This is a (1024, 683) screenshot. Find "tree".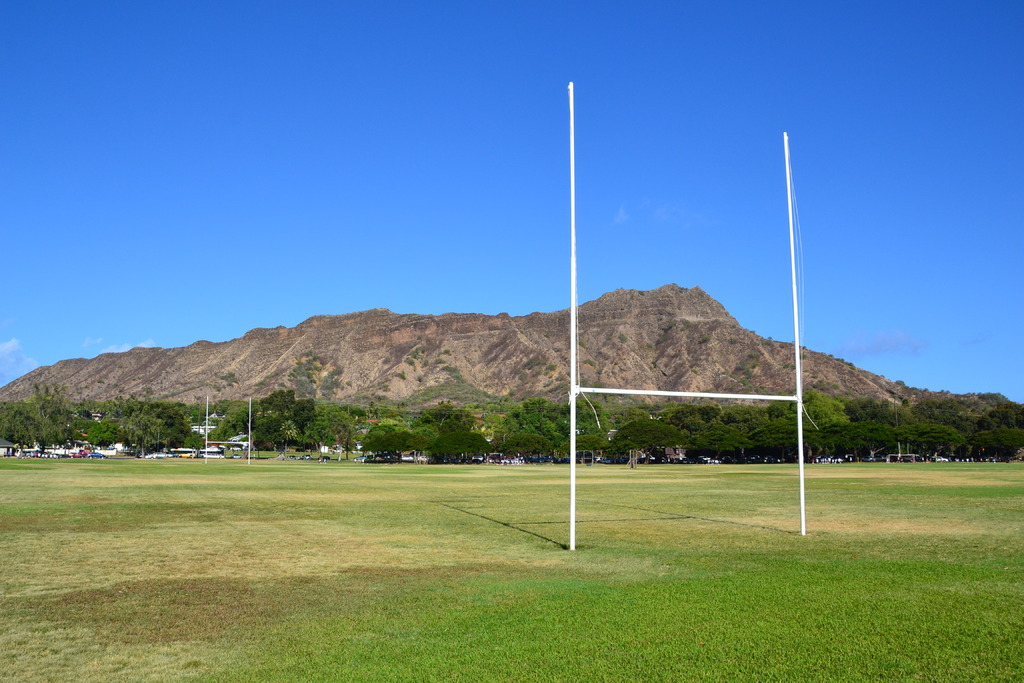
Bounding box: [790,391,844,443].
